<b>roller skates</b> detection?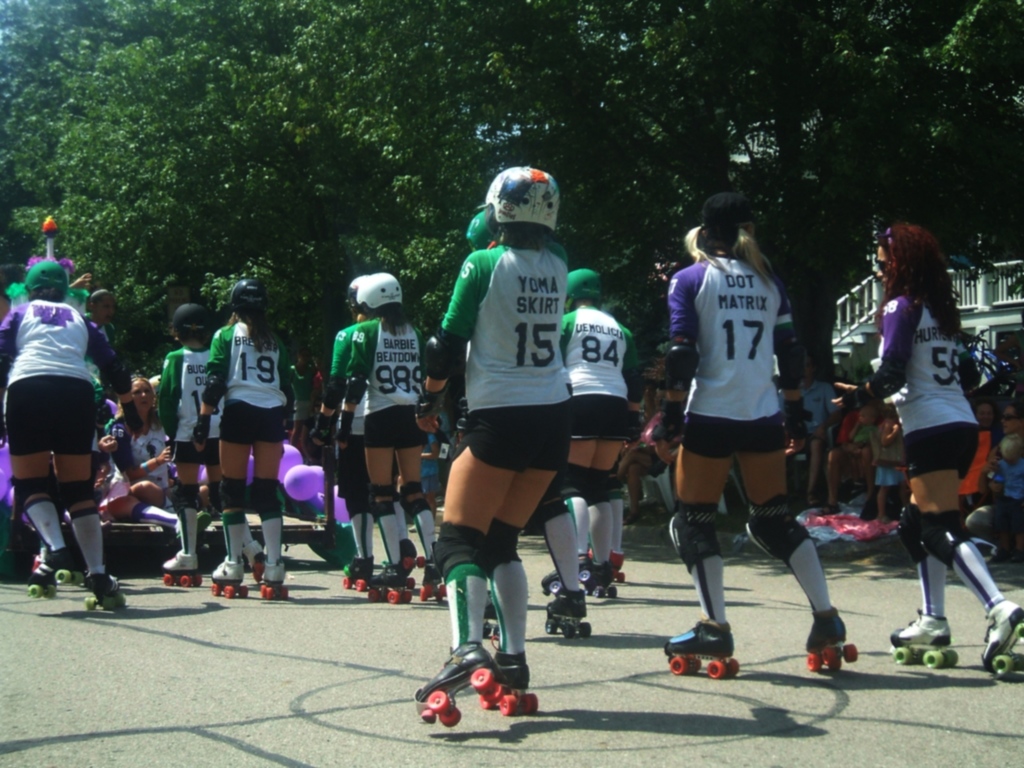
{"x1": 413, "y1": 640, "x2": 499, "y2": 730}
